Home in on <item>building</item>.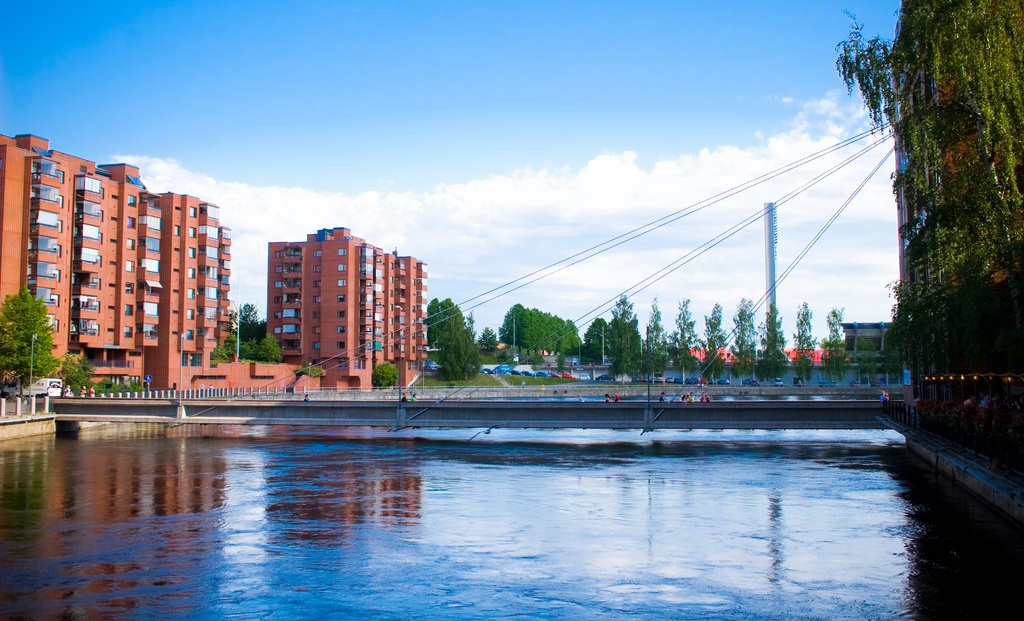
Homed in at crop(838, 321, 890, 357).
